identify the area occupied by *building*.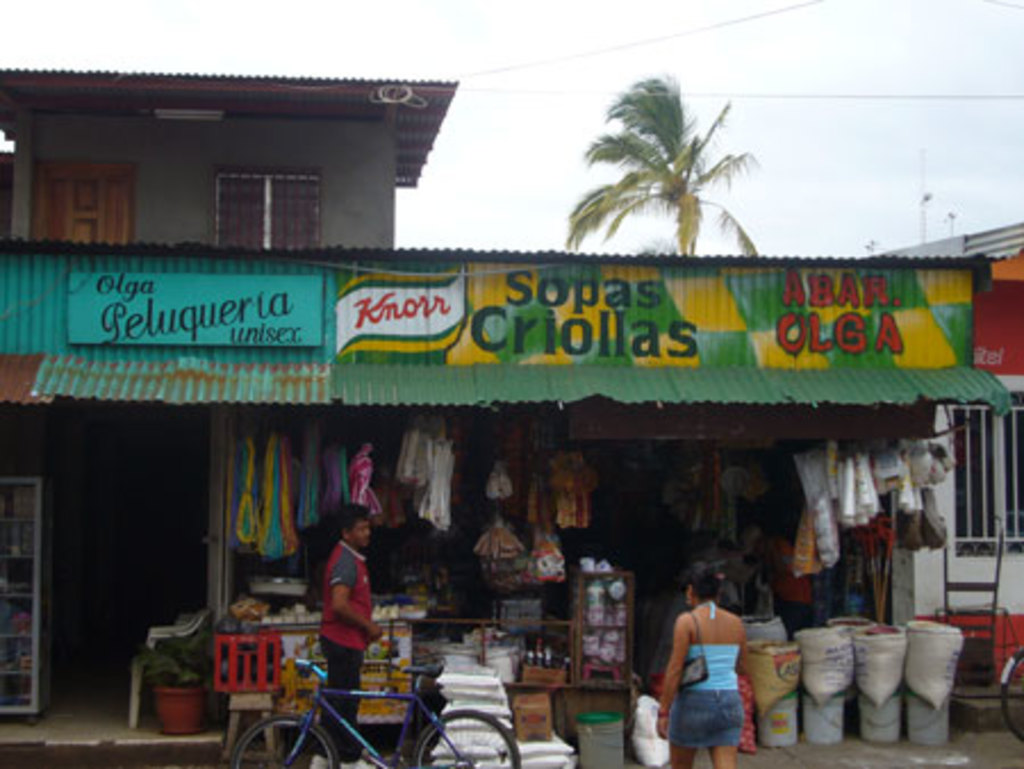
Area: 0,59,457,248.
